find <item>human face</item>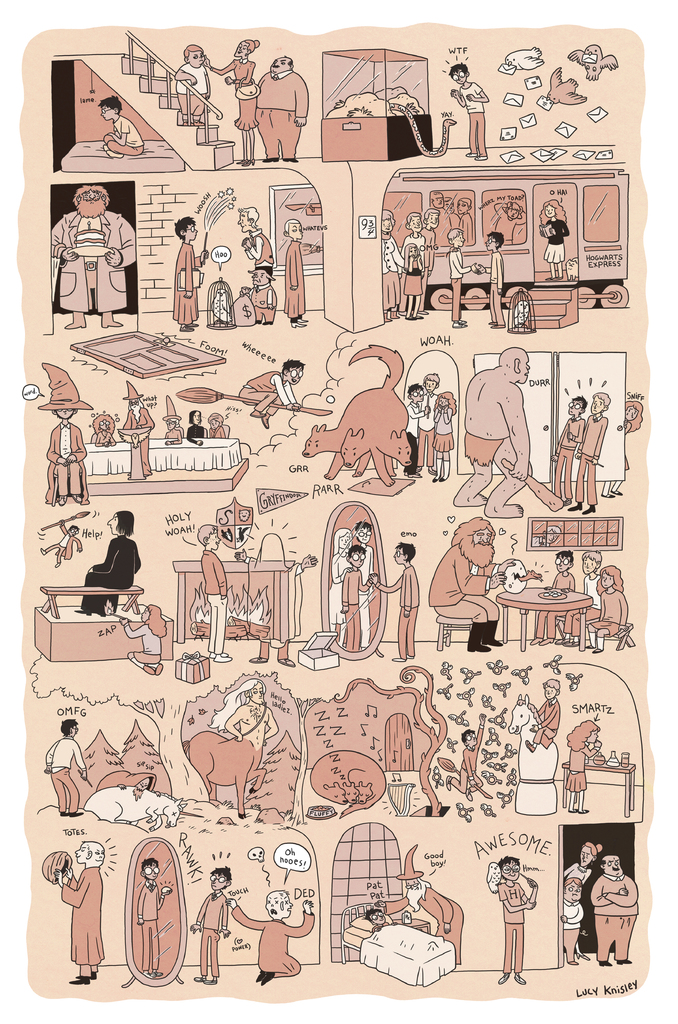
[76,182,111,223]
